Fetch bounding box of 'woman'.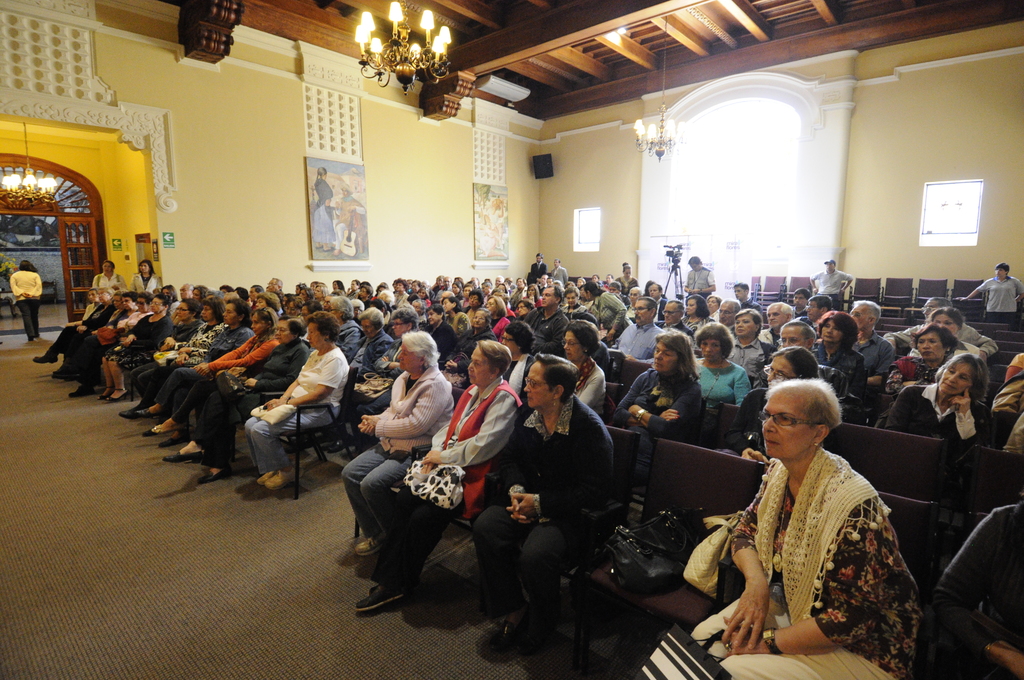
Bbox: region(581, 280, 632, 339).
